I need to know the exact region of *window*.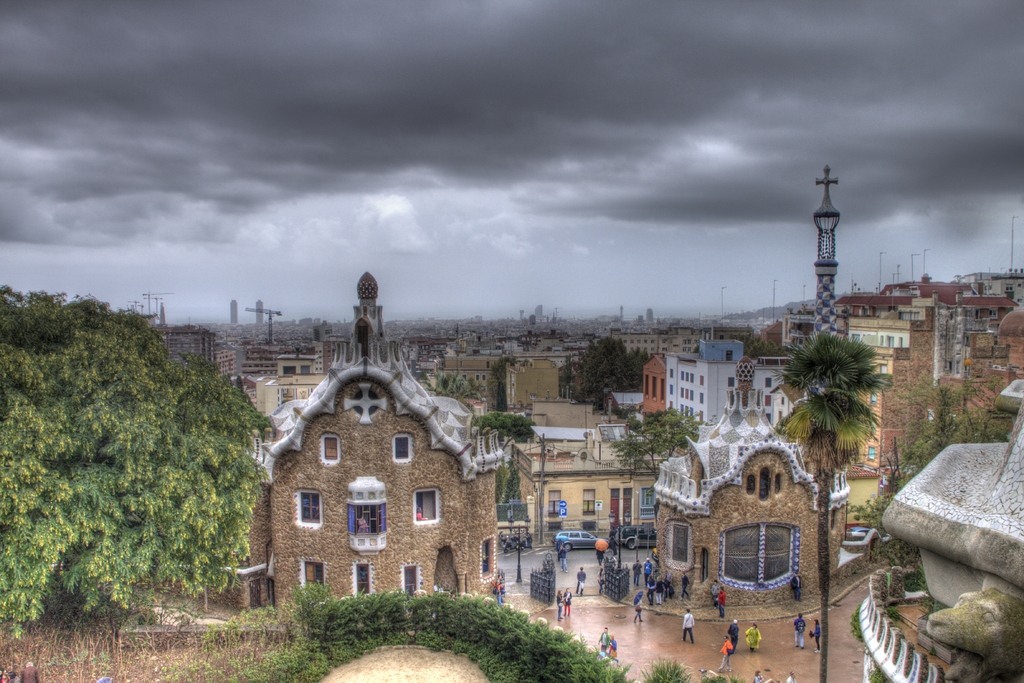
Region: (355, 561, 371, 595).
